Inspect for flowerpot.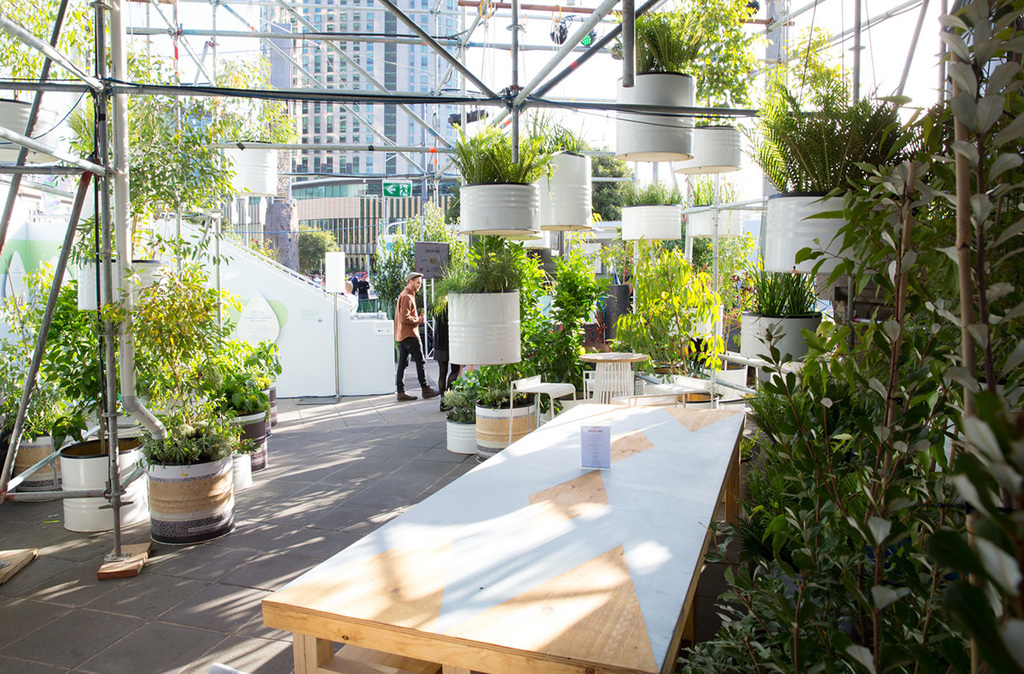
Inspection: <box>129,435,224,540</box>.
